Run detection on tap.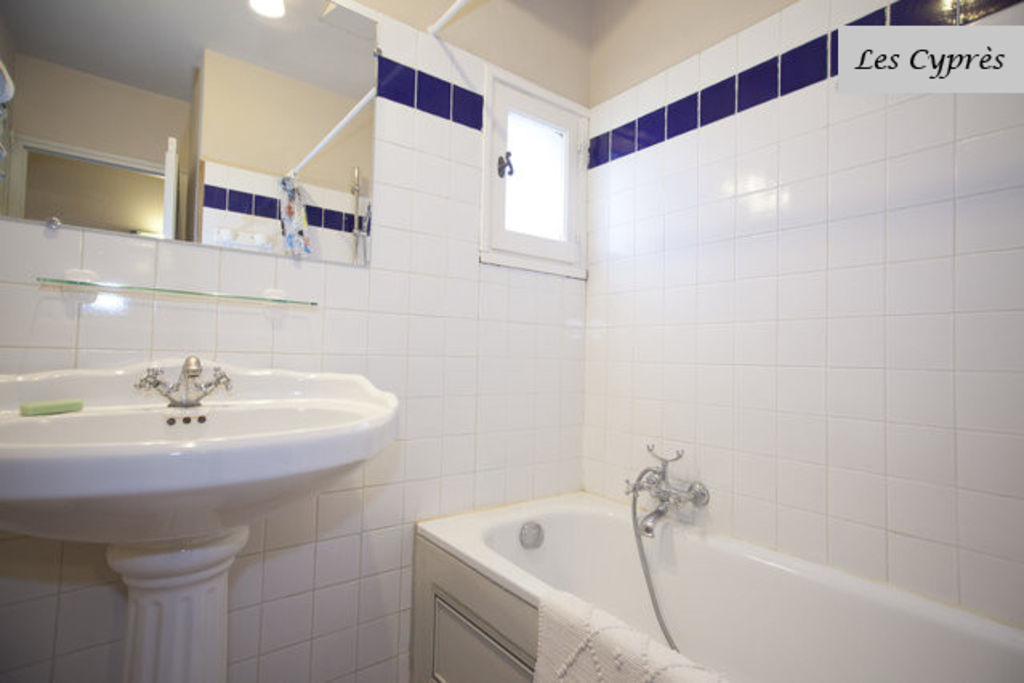
Result: bbox(617, 468, 705, 545).
